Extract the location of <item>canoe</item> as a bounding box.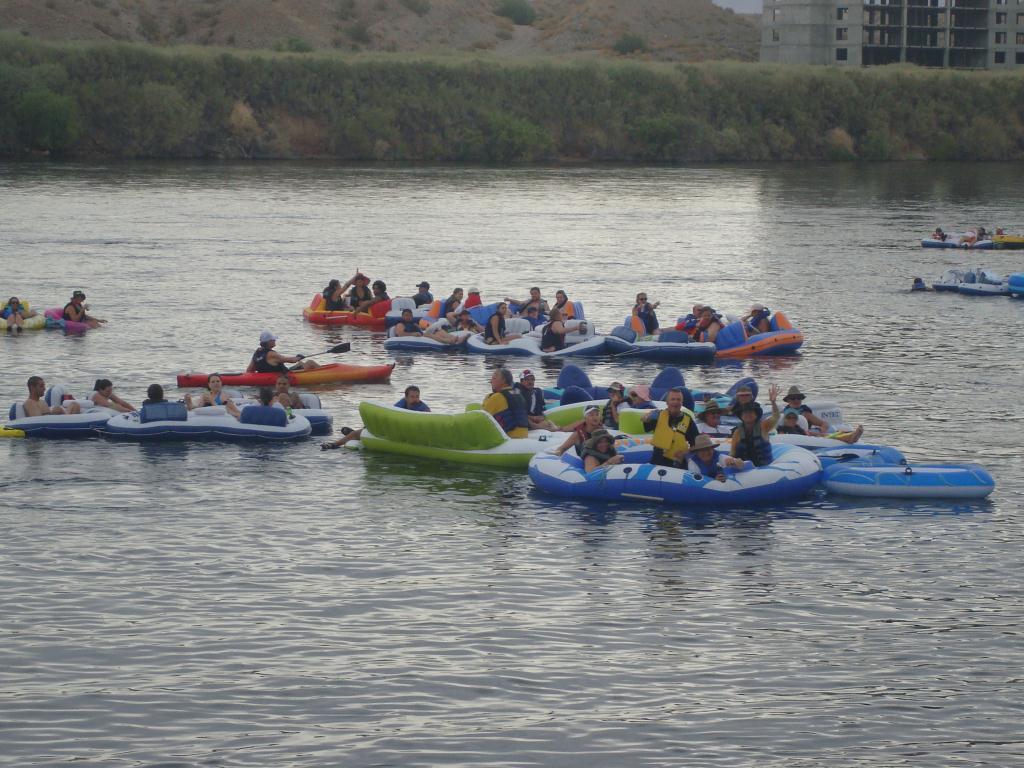
rect(463, 317, 536, 351).
